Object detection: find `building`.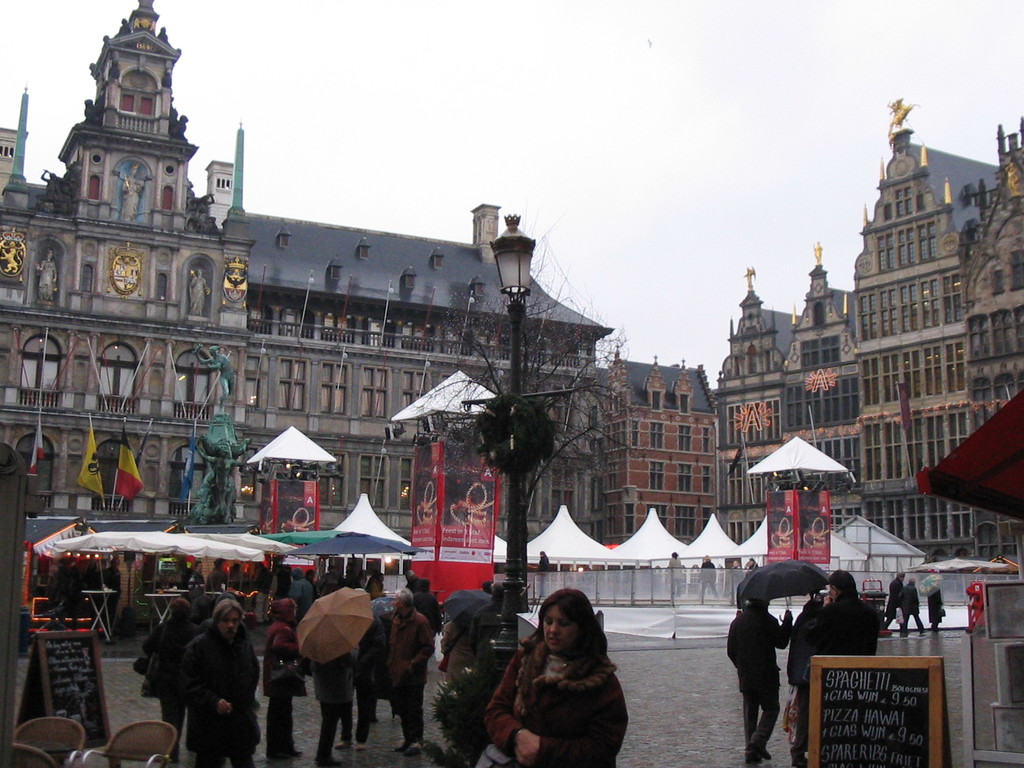
(584,356,716,543).
